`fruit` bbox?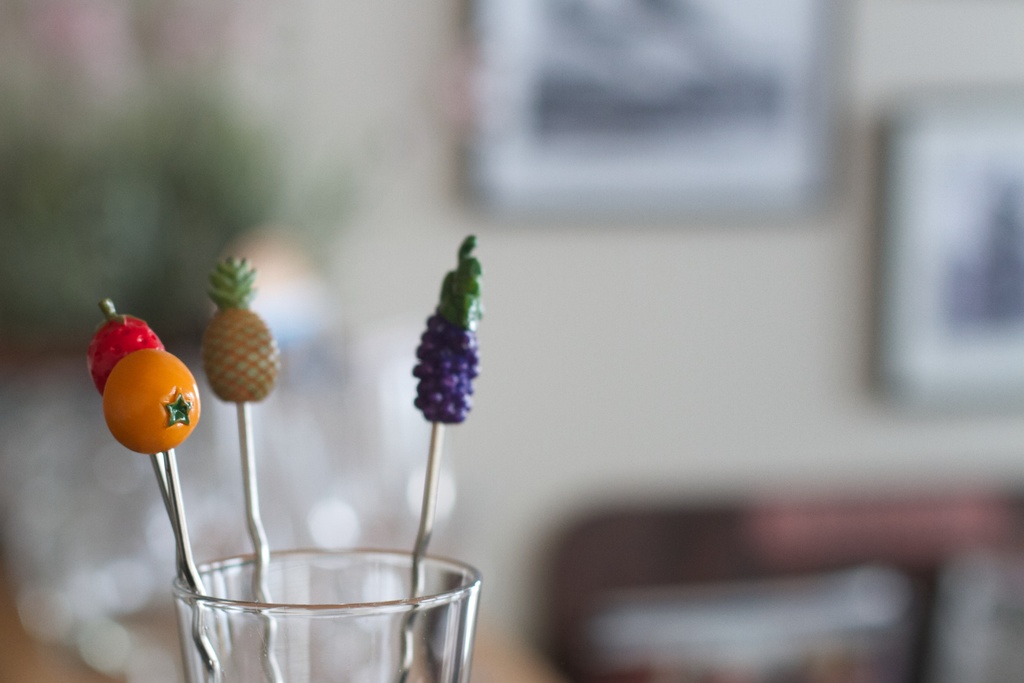
(199, 256, 280, 400)
